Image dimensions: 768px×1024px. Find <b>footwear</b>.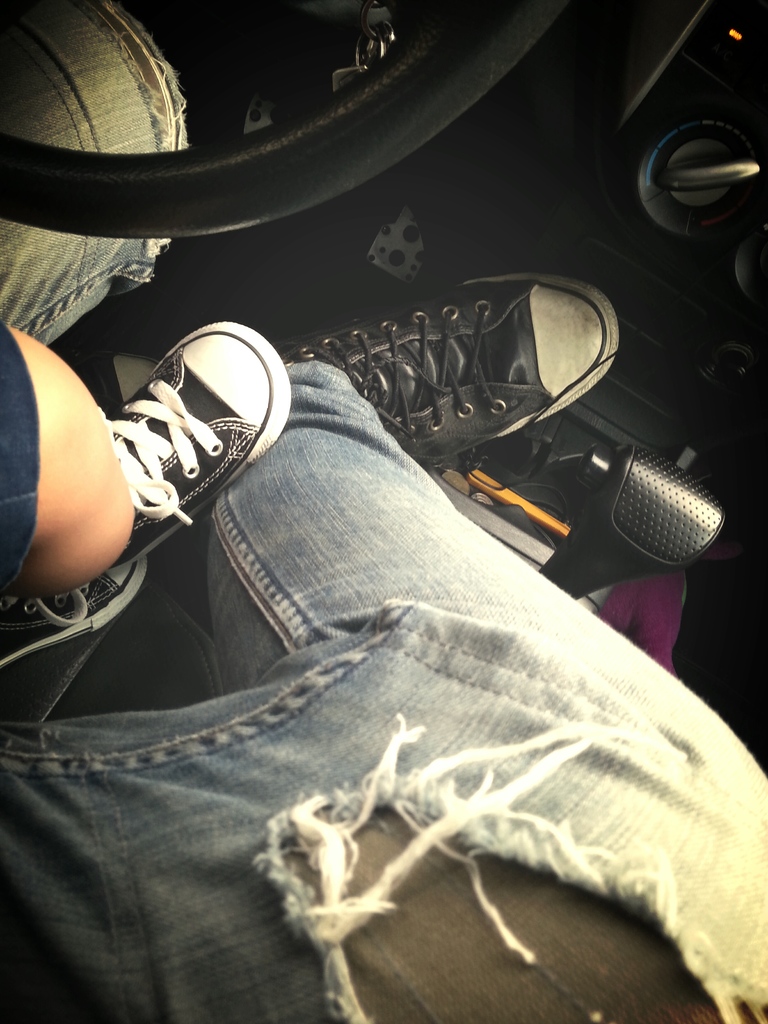
(left=269, top=271, right=621, bottom=462).
